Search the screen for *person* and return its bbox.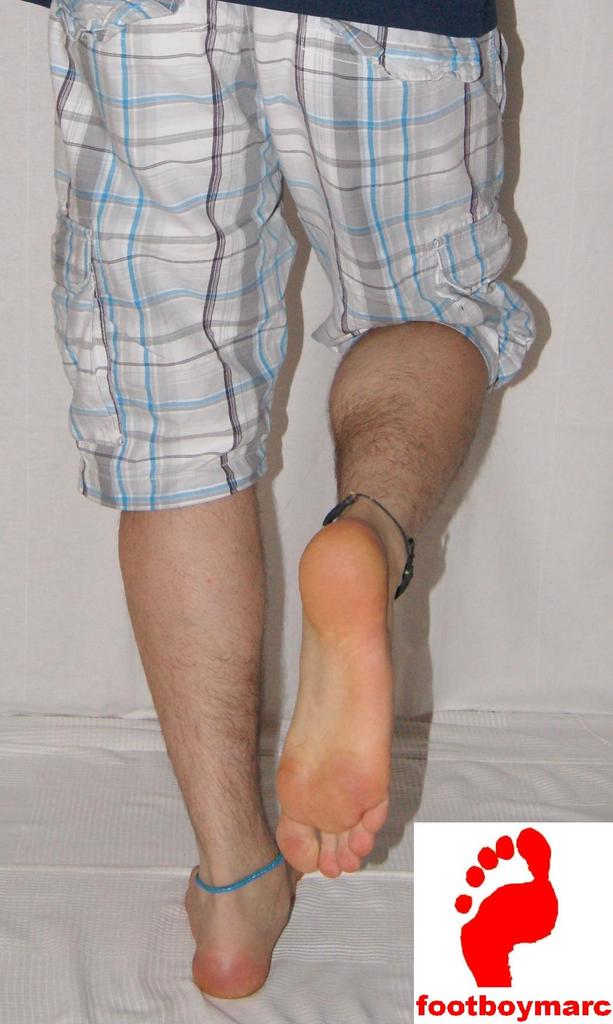
Found: <bbox>38, 0, 557, 915</bbox>.
